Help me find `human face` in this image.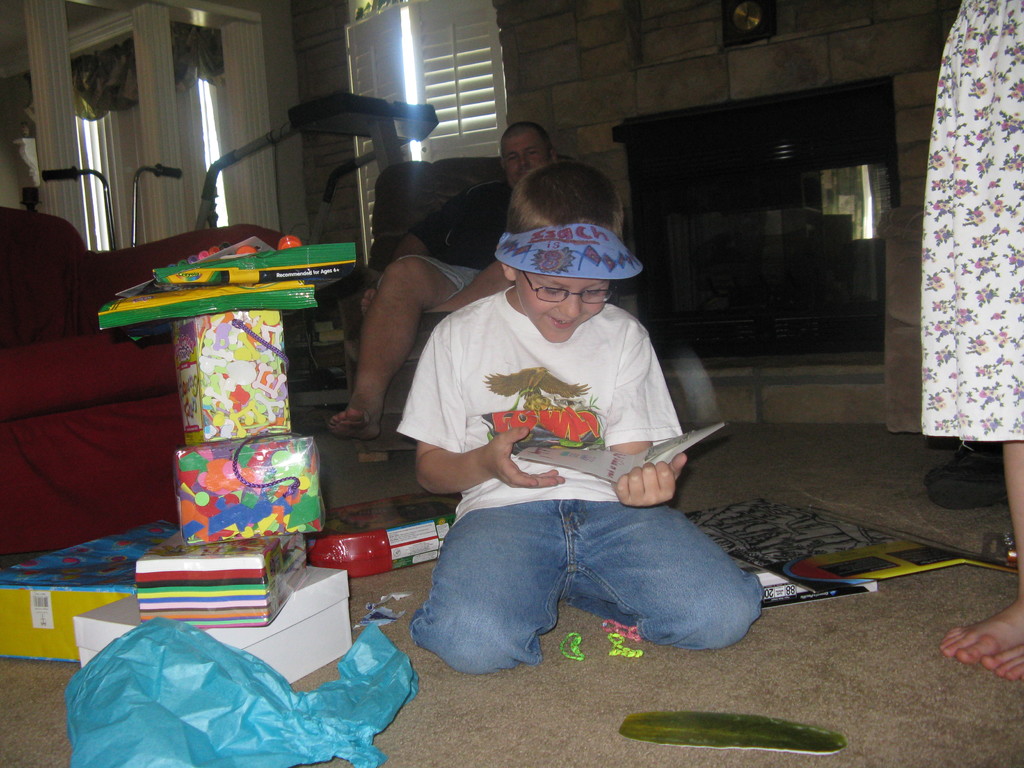
Found it: [504,139,552,182].
